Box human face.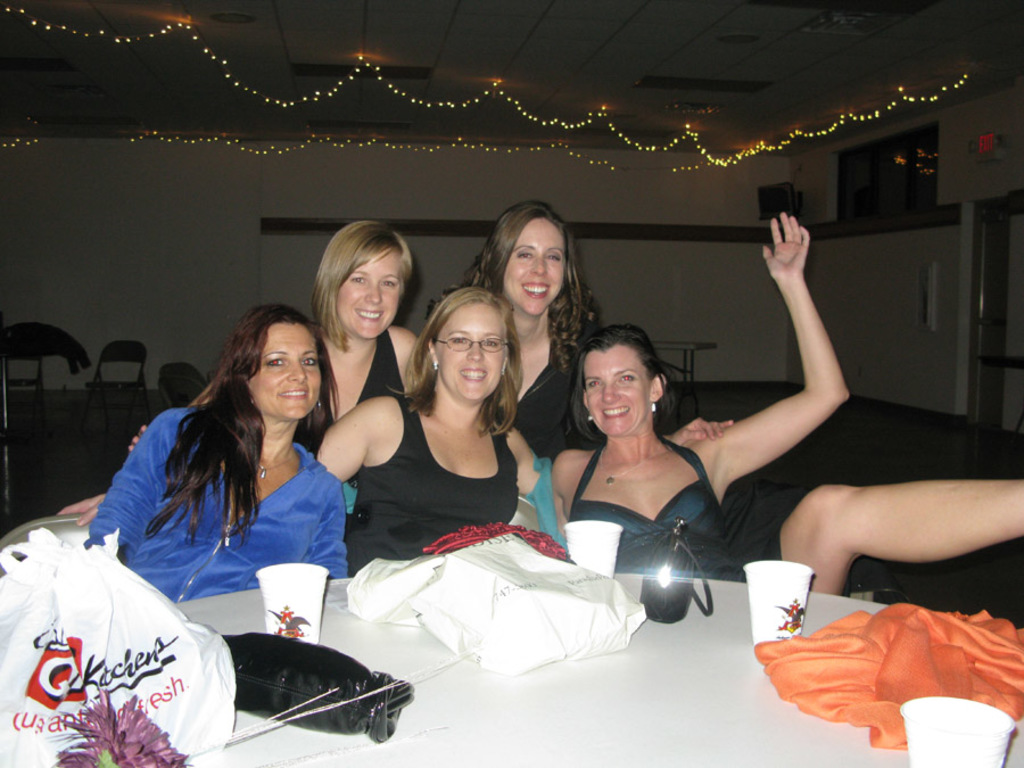
(x1=251, y1=325, x2=322, y2=421).
